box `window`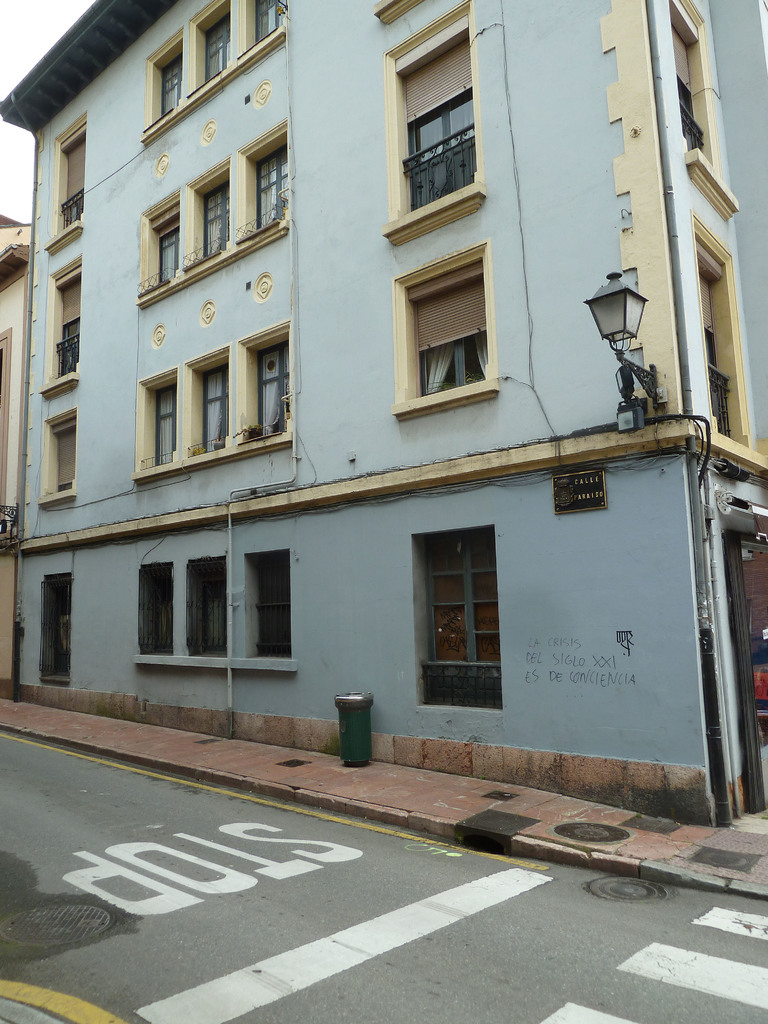
235 0 282 49
